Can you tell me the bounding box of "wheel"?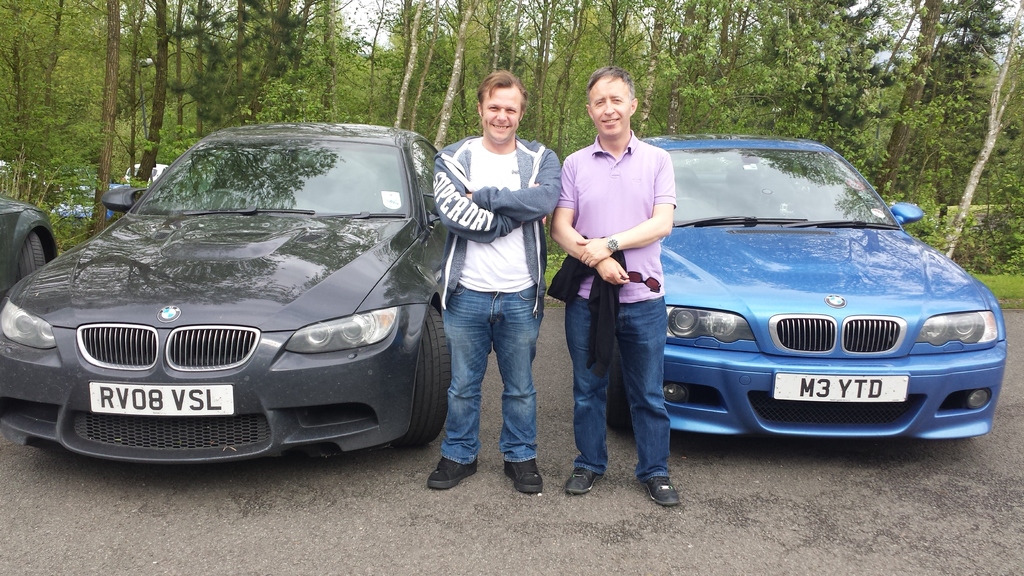
209/188/252/204.
